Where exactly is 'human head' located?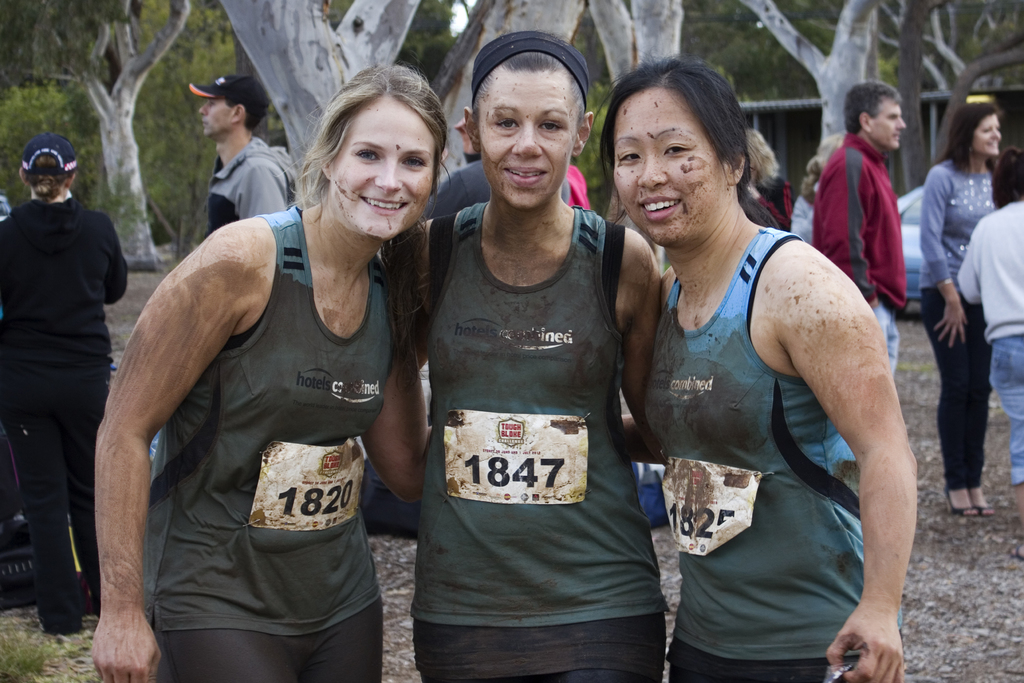
Its bounding box is {"x1": 602, "y1": 54, "x2": 745, "y2": 251}.
